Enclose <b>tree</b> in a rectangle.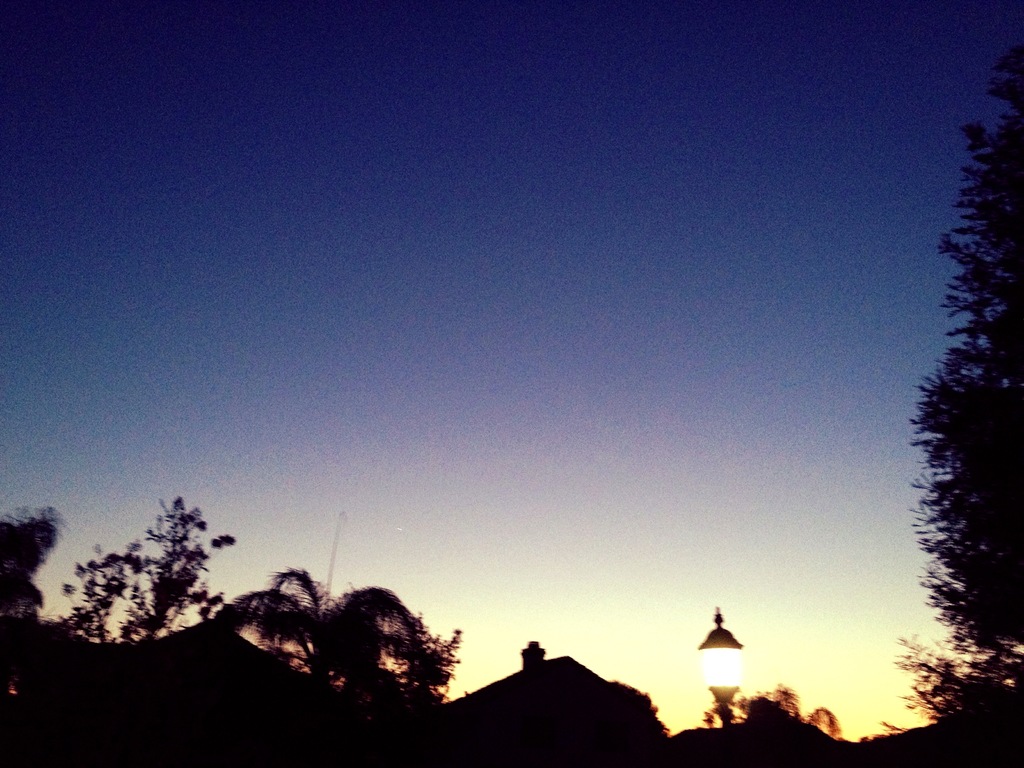
bbox(223, 573, 451, 721).
